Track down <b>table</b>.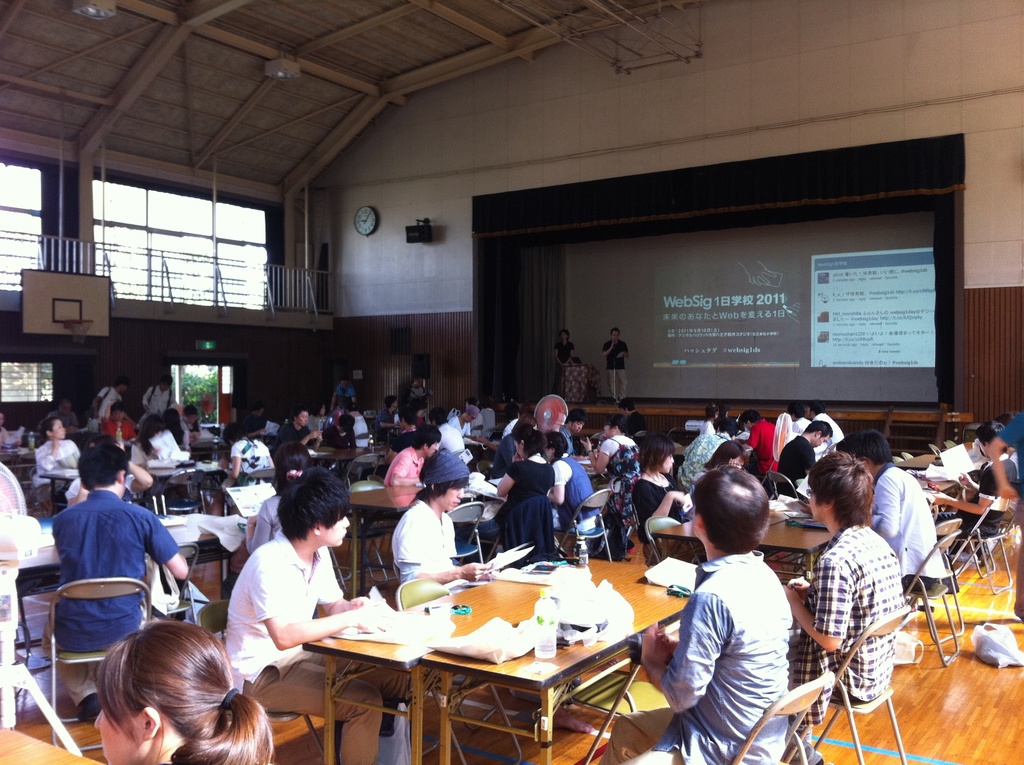
Tracked to [x1=417, y1=561, x2=691, y2=763].
